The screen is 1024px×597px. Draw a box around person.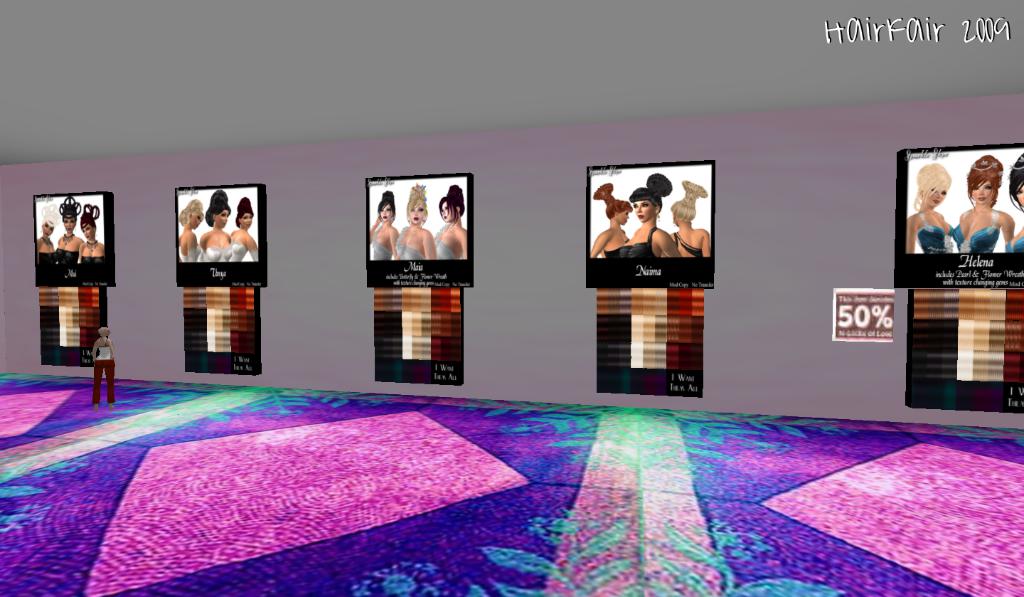
rect(398, 185, 432, 259).
